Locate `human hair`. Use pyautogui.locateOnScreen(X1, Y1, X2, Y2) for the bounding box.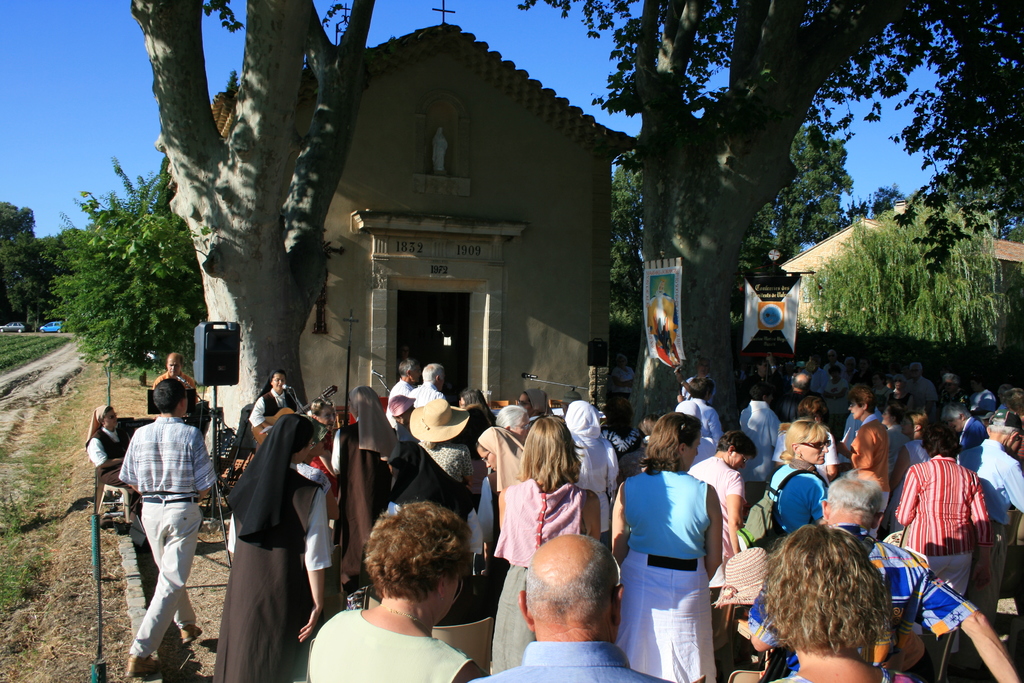
pyautogui.locateOnScreen(516, 417, 582, 491).
